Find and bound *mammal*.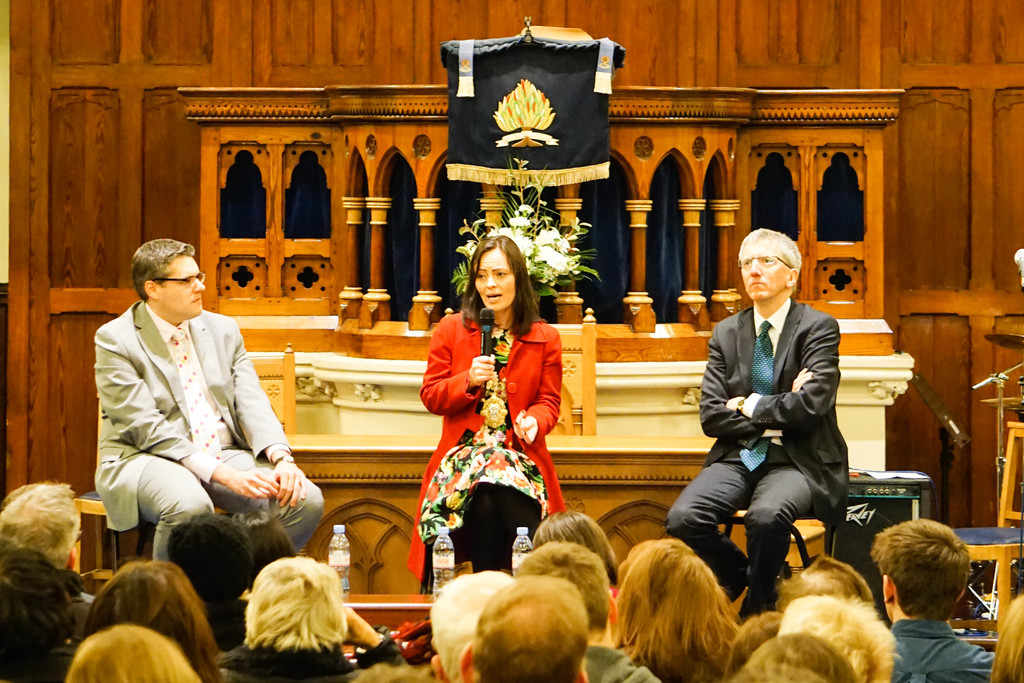
Bound: [left=164, top=508, right=251, bottom=646].
